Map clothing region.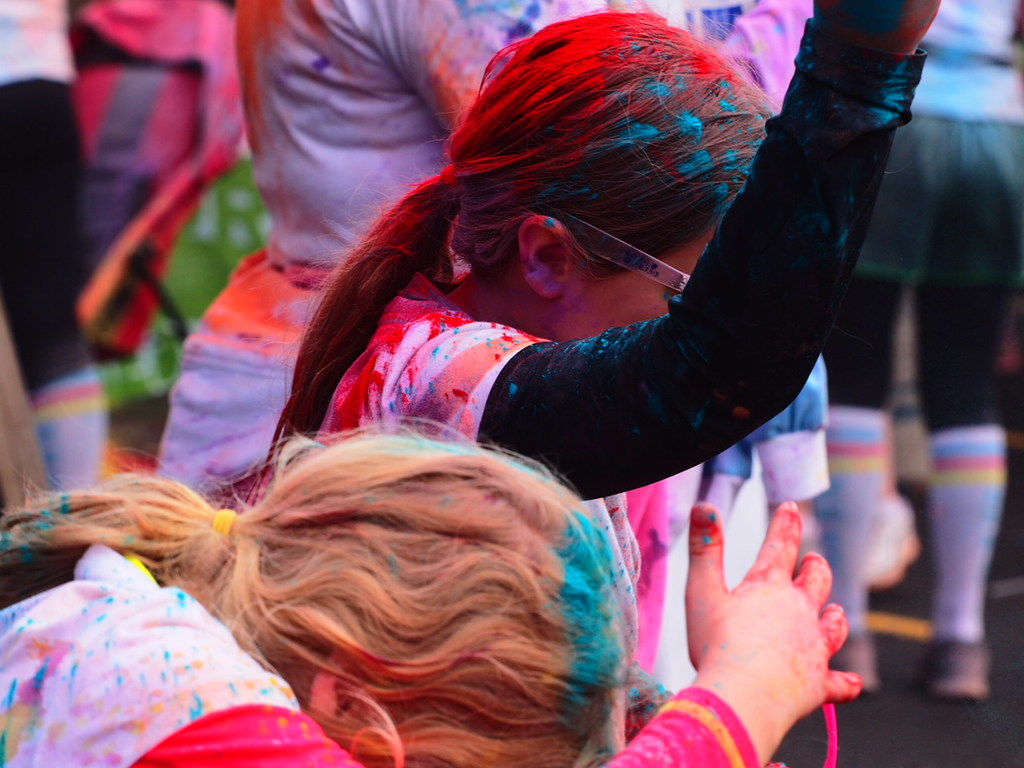
Mapped to {"x1": 0, "y1": 543, "x2": 759, "y2": 767}.
